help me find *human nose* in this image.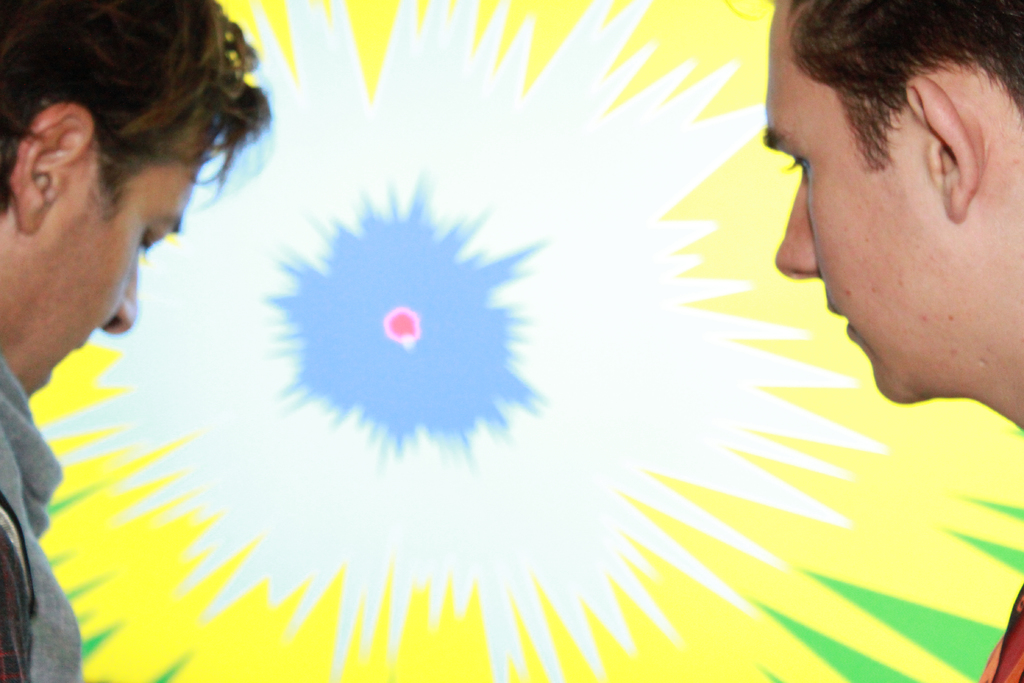
Found it: (x1=102, y1=259, x2=140, y2=336).
